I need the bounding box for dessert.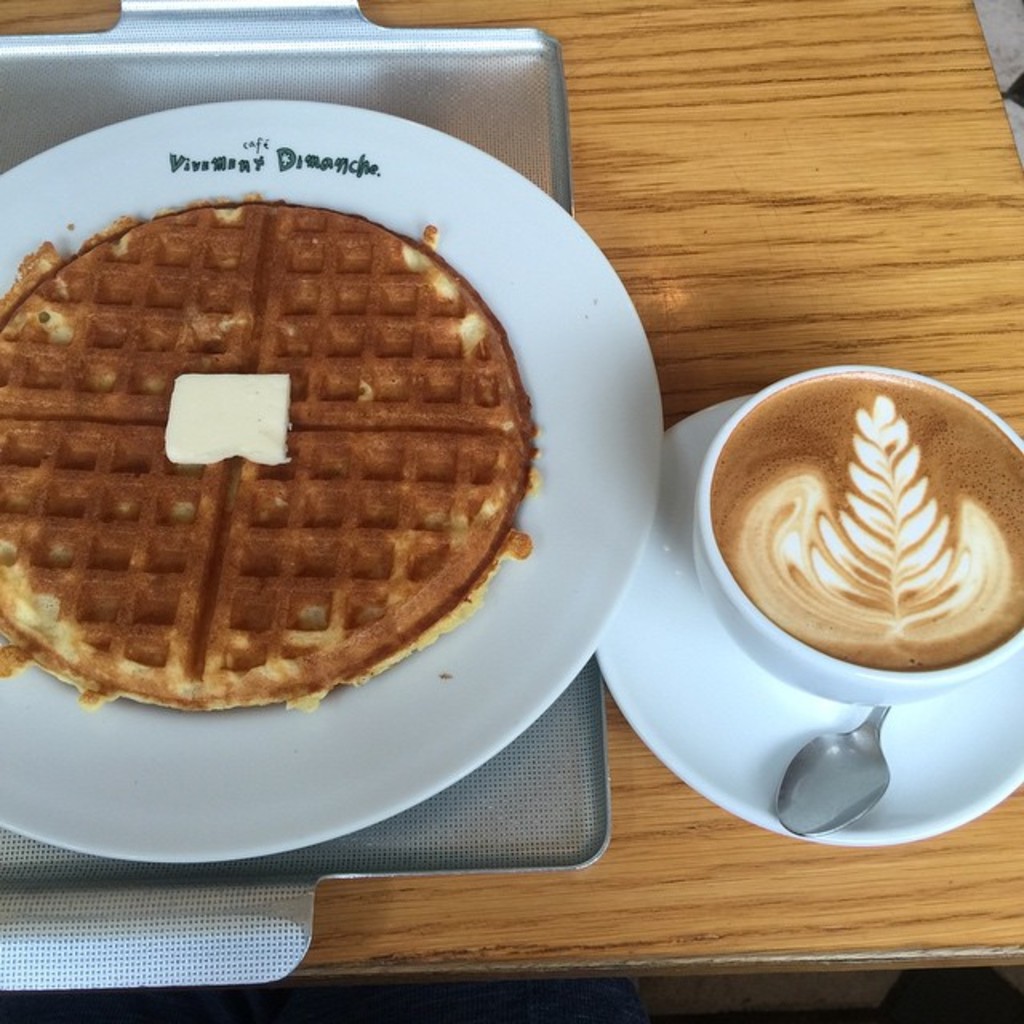
Here it is: (x1=0, y1=200, x2=538, y2=715).
